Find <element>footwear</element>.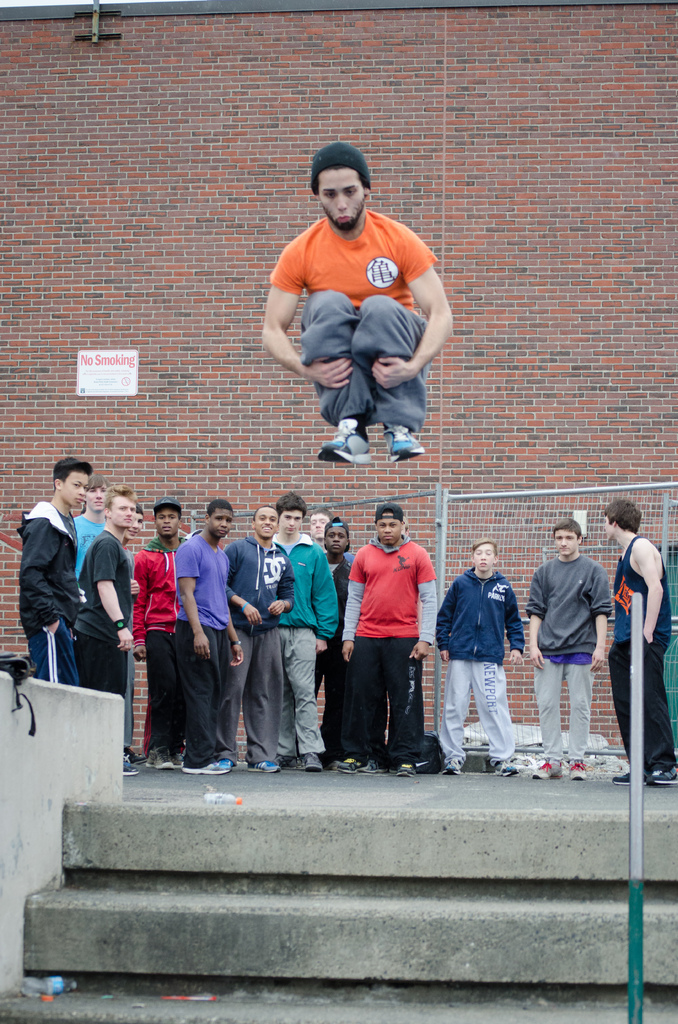
[609, 768, 649, 786].
